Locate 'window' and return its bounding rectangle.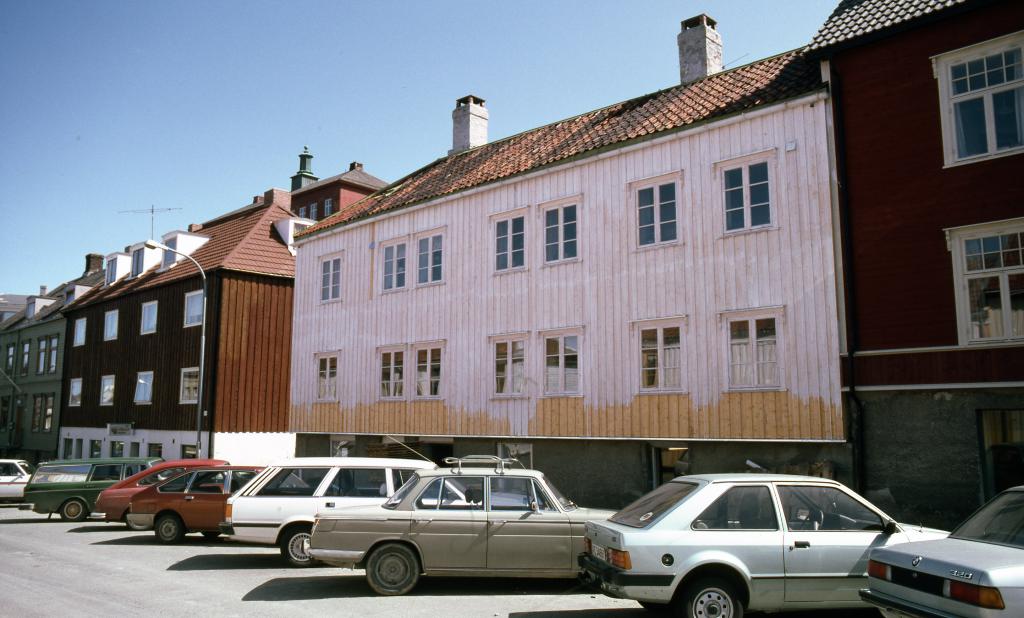
select_region(101, 311, 119, 340).
